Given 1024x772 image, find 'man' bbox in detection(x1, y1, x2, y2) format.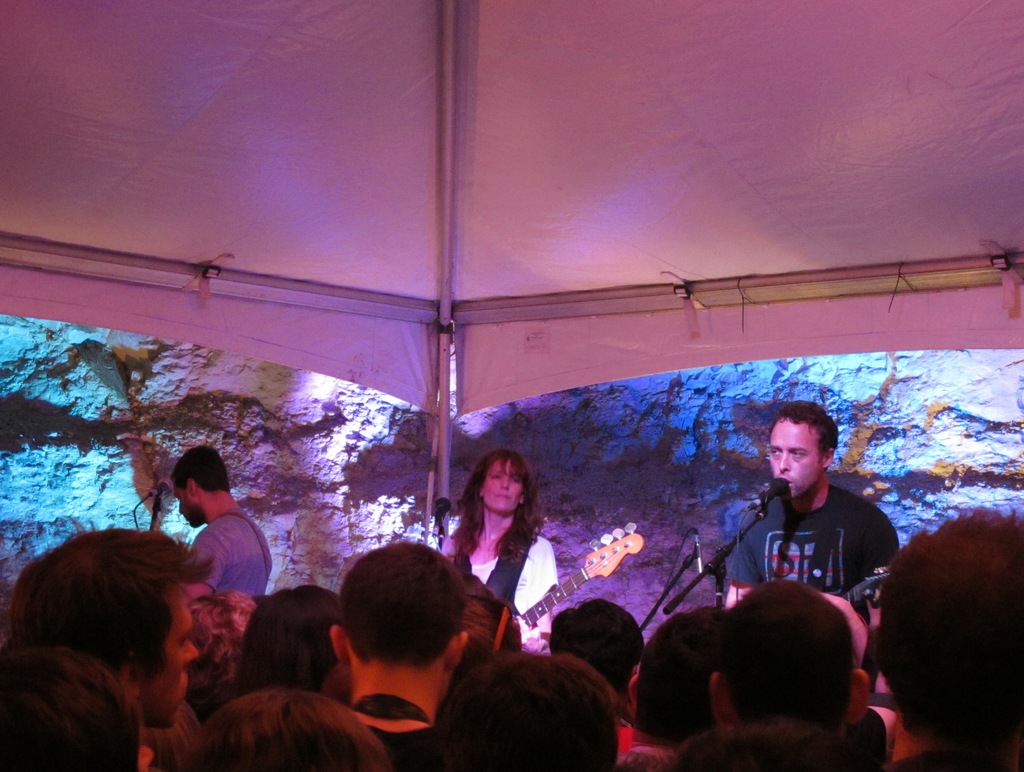
detection(170, 443, 271, 599).
